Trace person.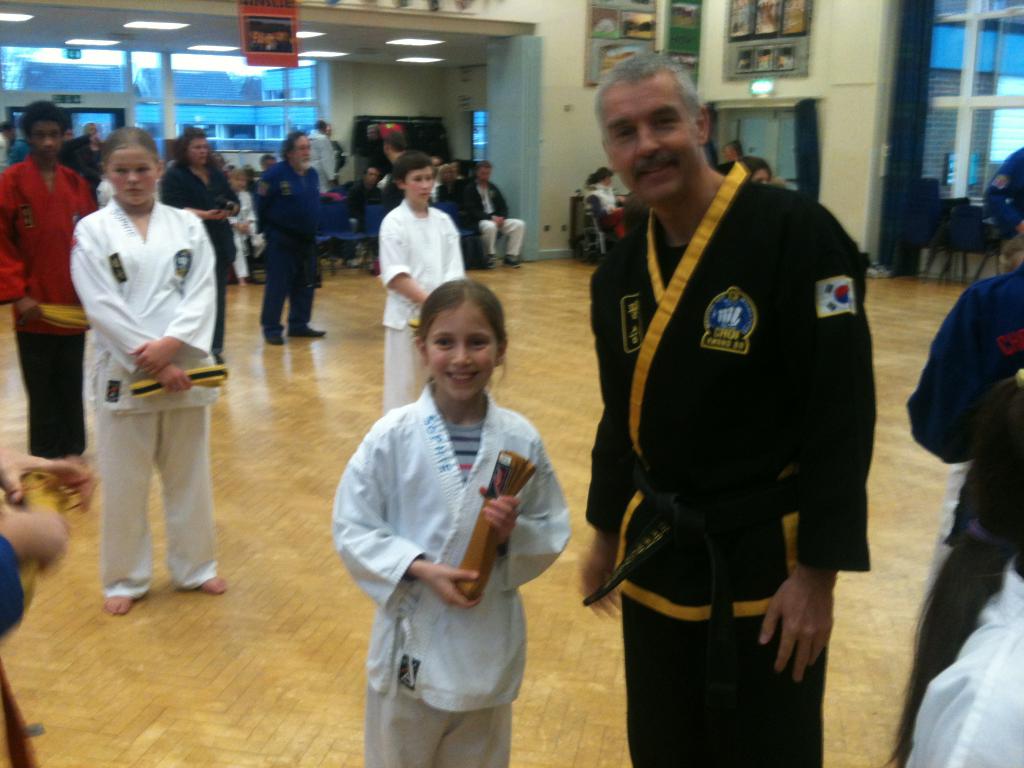
Traced to [433, 161, 470, 230].
